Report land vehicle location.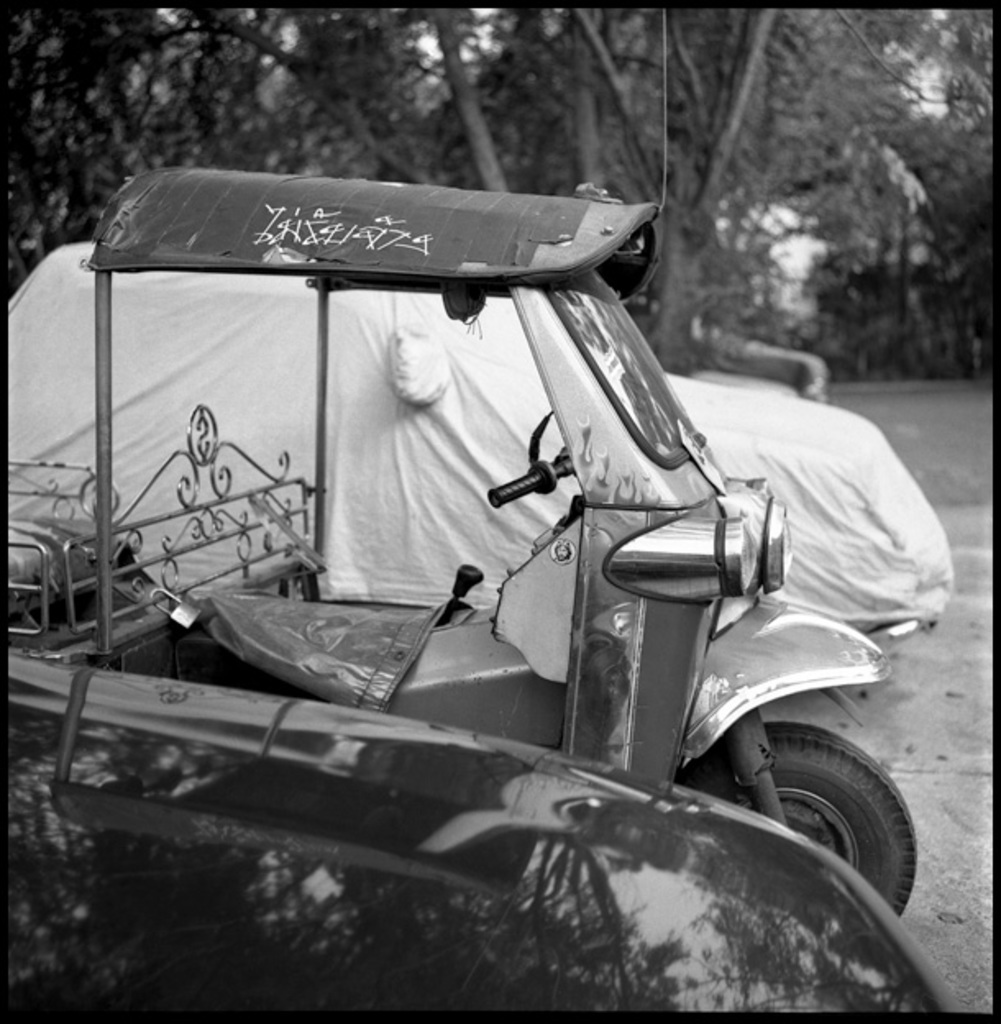
Report: [x1=0, y1=243, x2=955, y2=638].
